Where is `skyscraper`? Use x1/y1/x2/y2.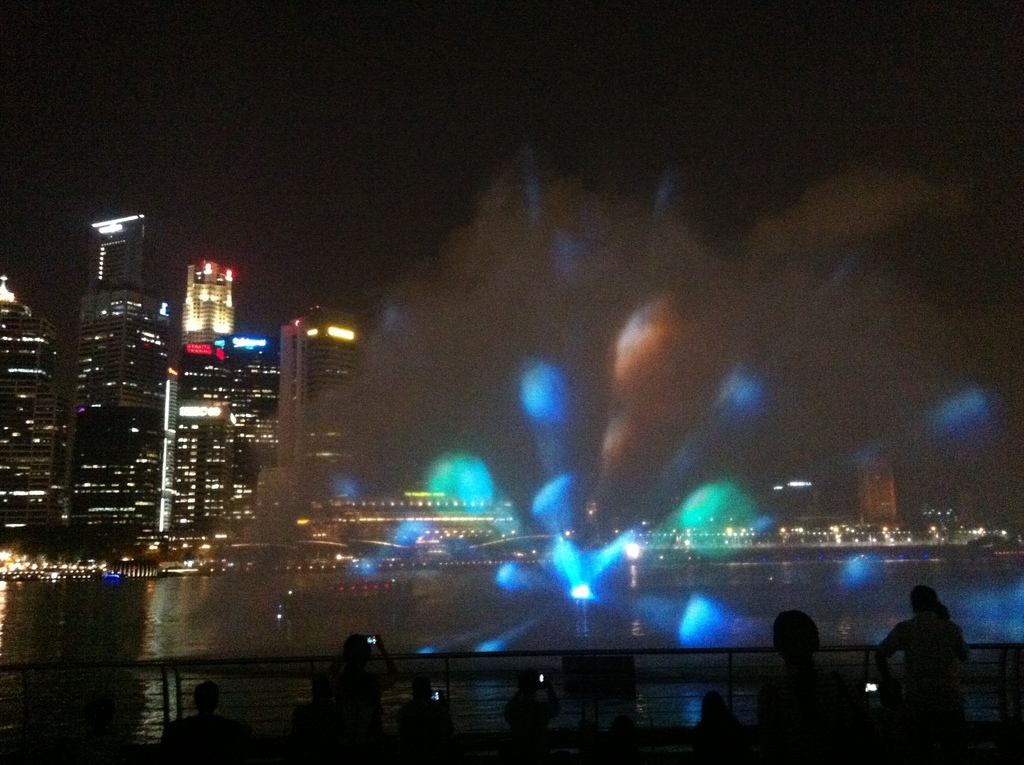
0/245/69/552.
